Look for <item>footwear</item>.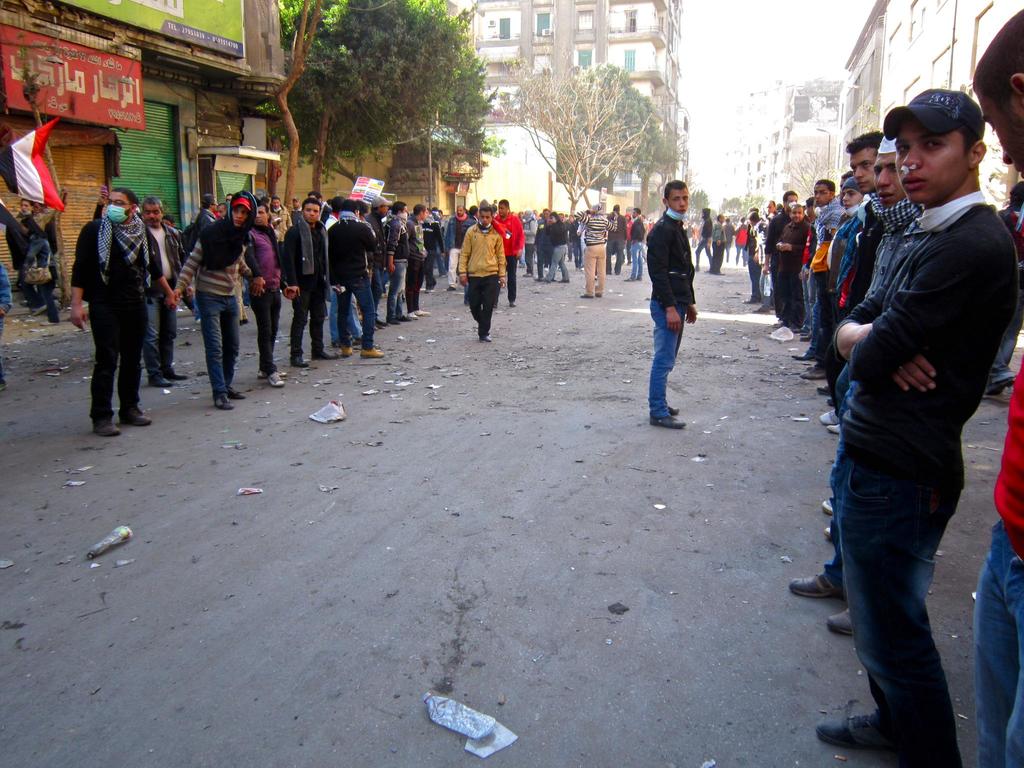
Found: 118 408 150 423.
